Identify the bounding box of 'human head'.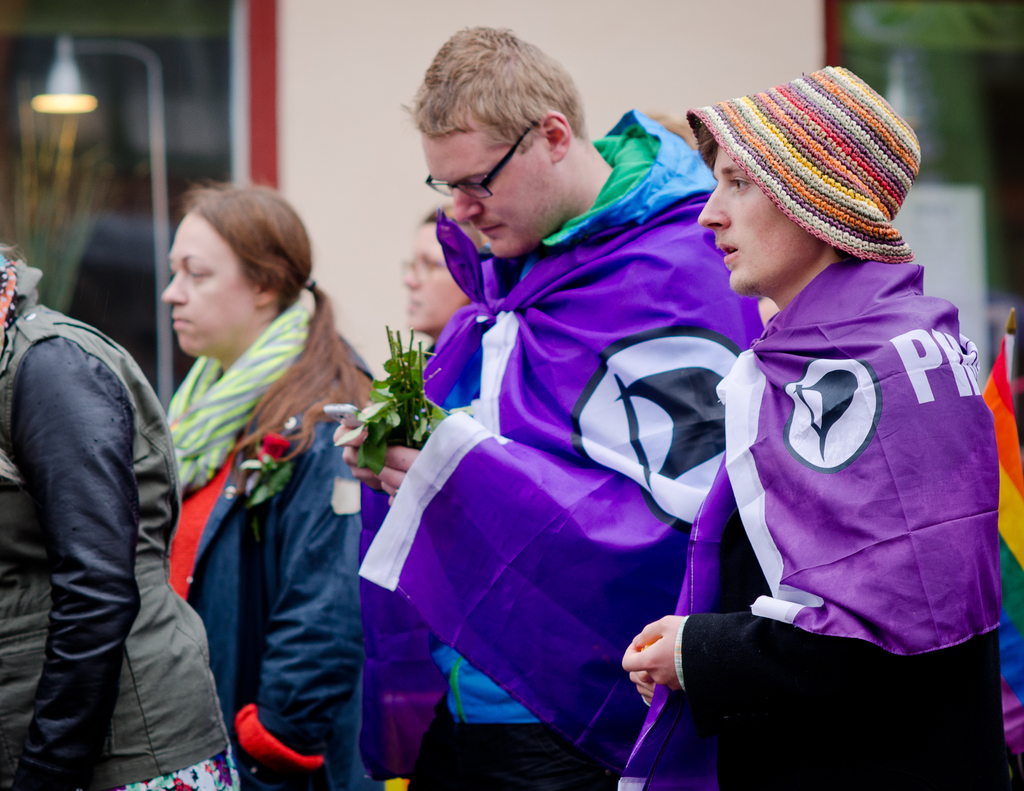
box=[159, 187, 312, 357].
